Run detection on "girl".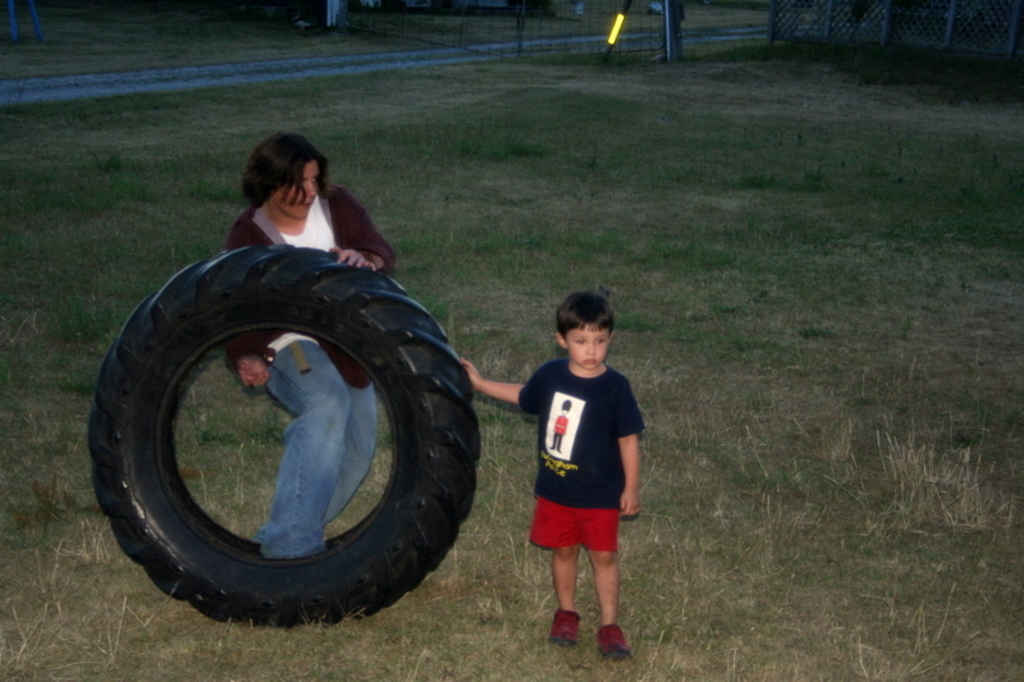
Result: <region>225, 134, 402, 559</region>.
